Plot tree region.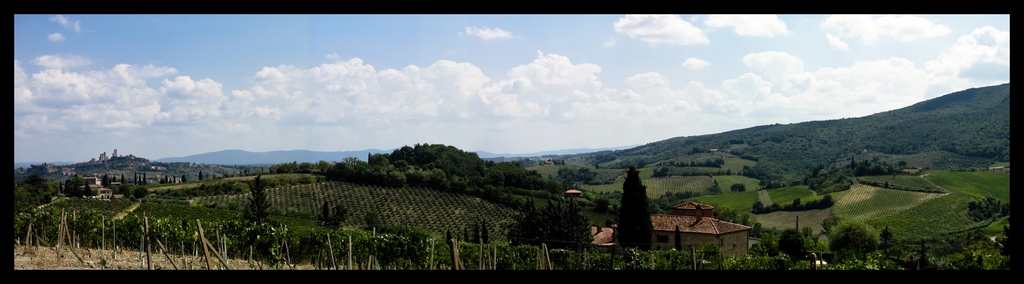
Plotted at [619,167,654,246].
